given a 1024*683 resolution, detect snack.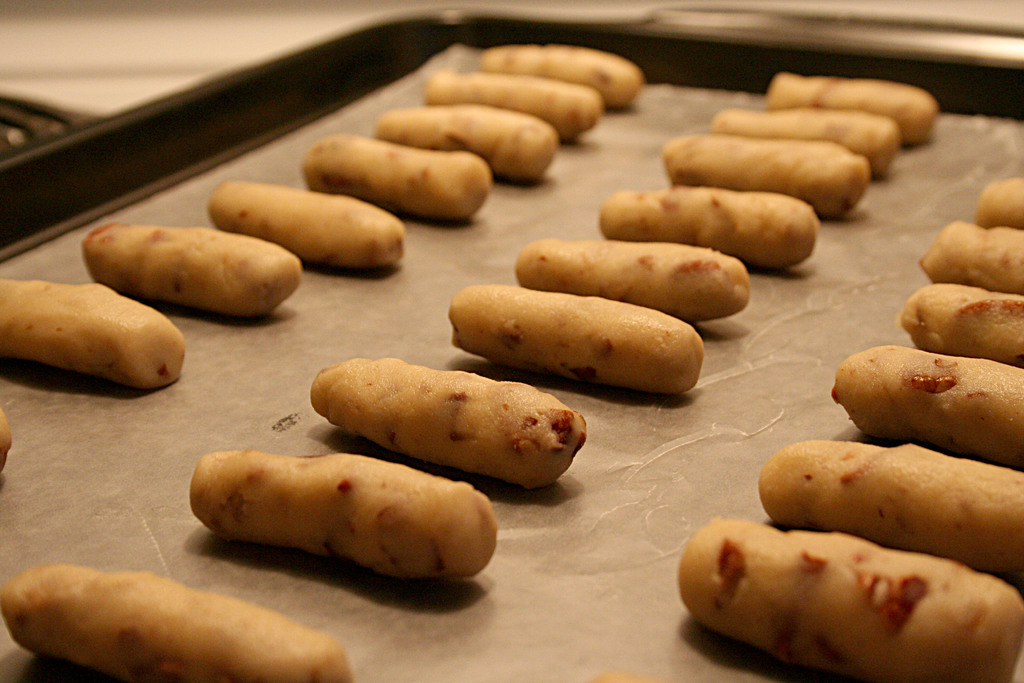
Rect(448, 281, 709, 399).
